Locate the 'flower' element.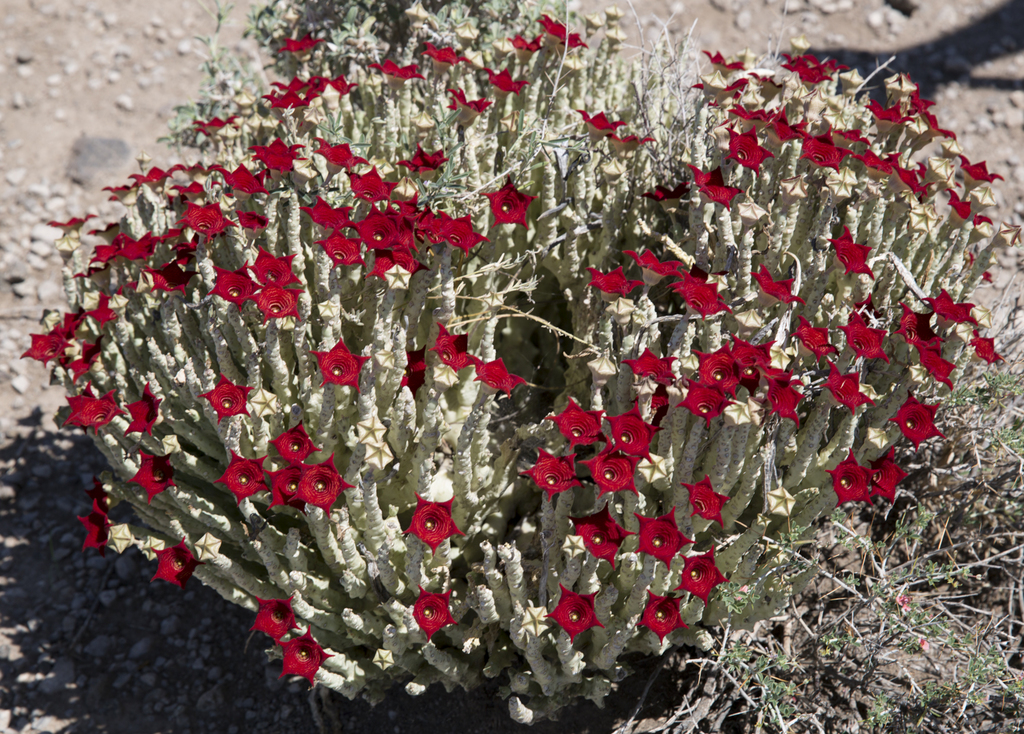
Element bbox: [154, 543, 202, 593].
